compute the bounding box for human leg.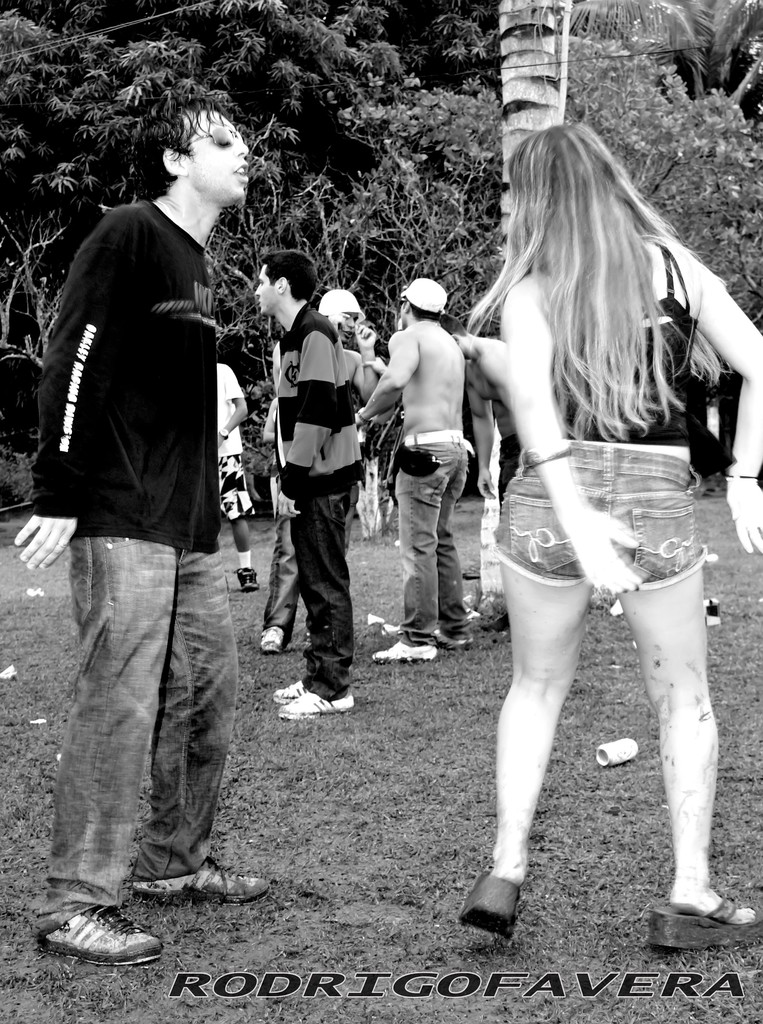
(226,456,261,591).
